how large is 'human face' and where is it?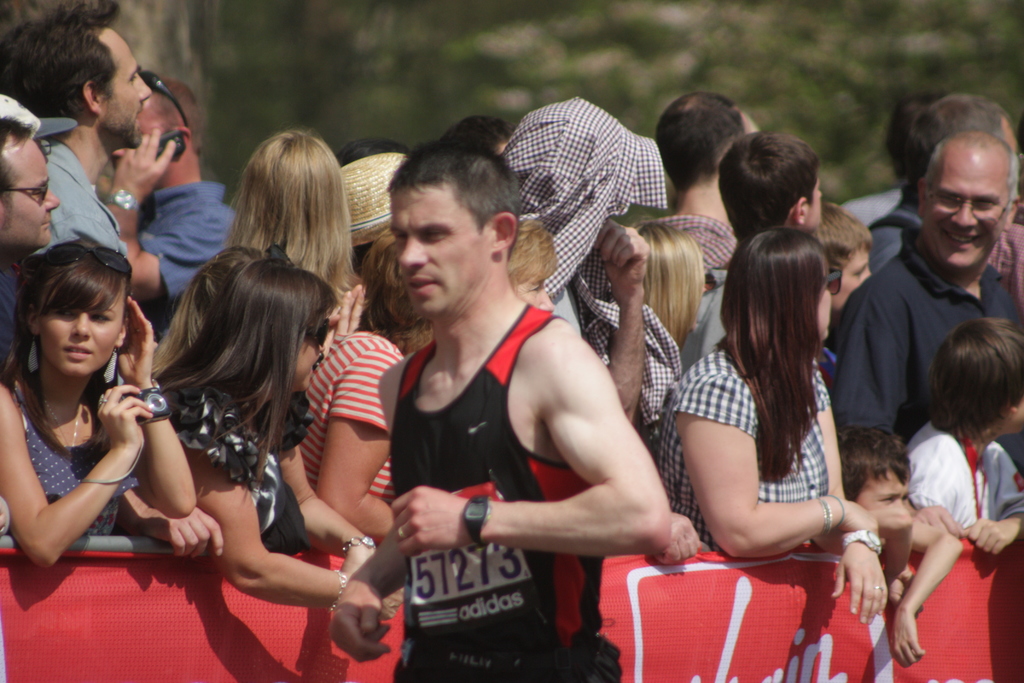
Bounding box: left=293, top=315, right=327, bottom=389.
